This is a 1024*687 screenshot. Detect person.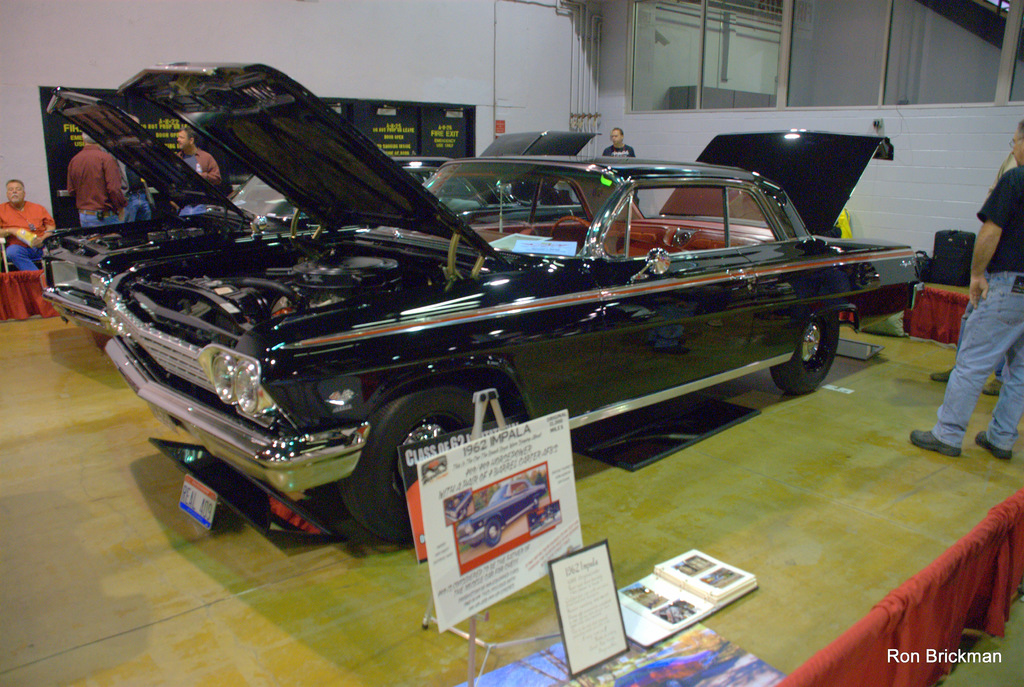
box(0, 179, 53, 271).
